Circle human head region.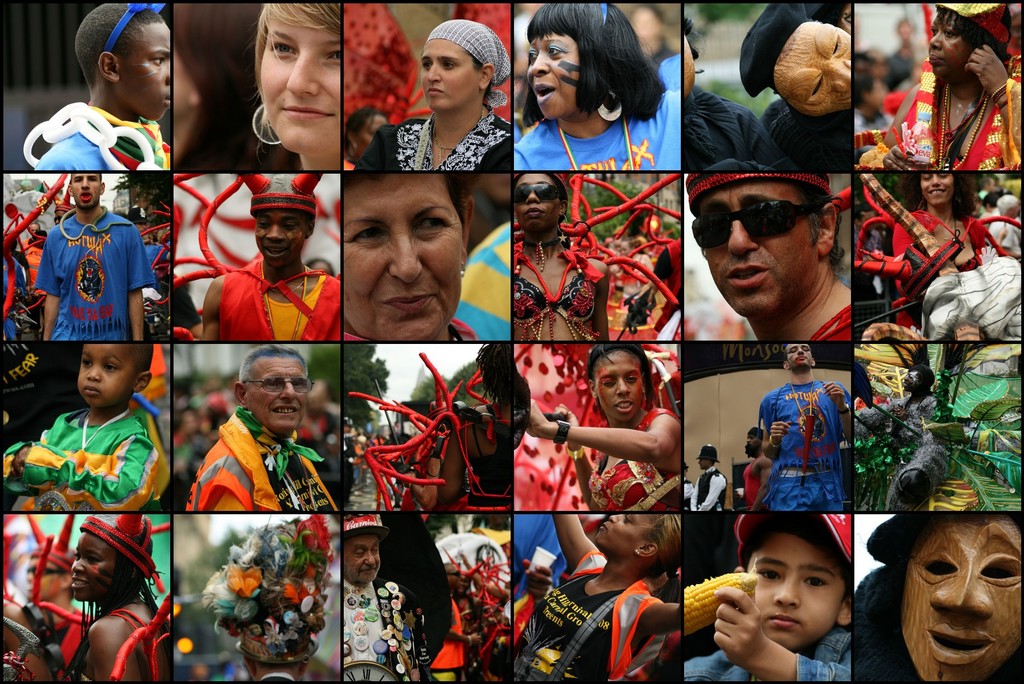
Region: locate(205, 512, 332, 683).
